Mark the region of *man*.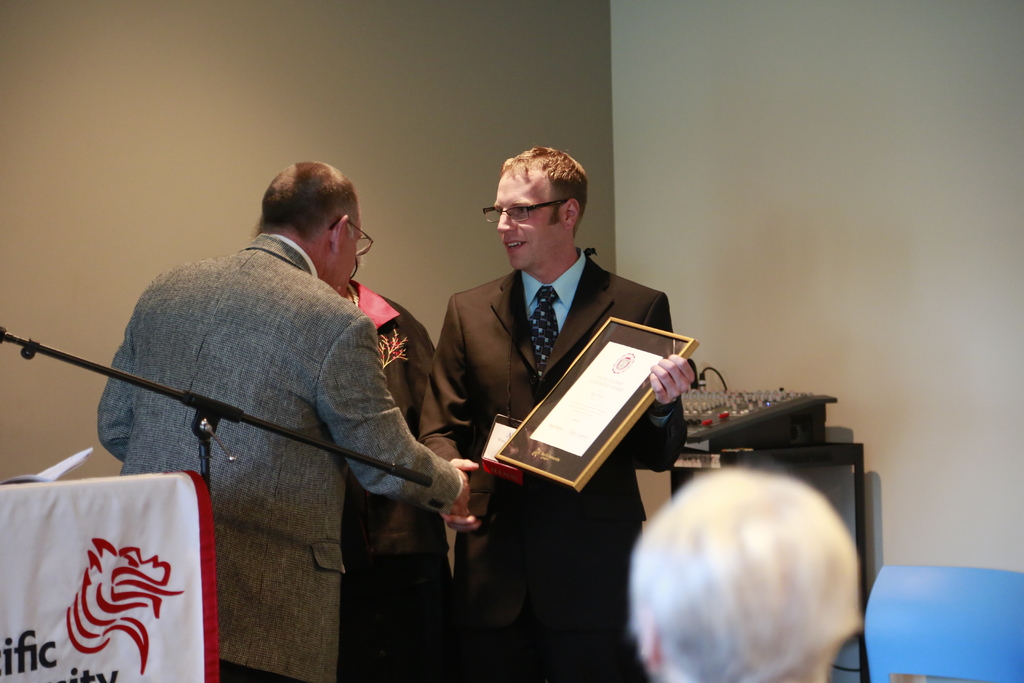
Region: <bbox>78, 153, 470, 599</bbox>.
